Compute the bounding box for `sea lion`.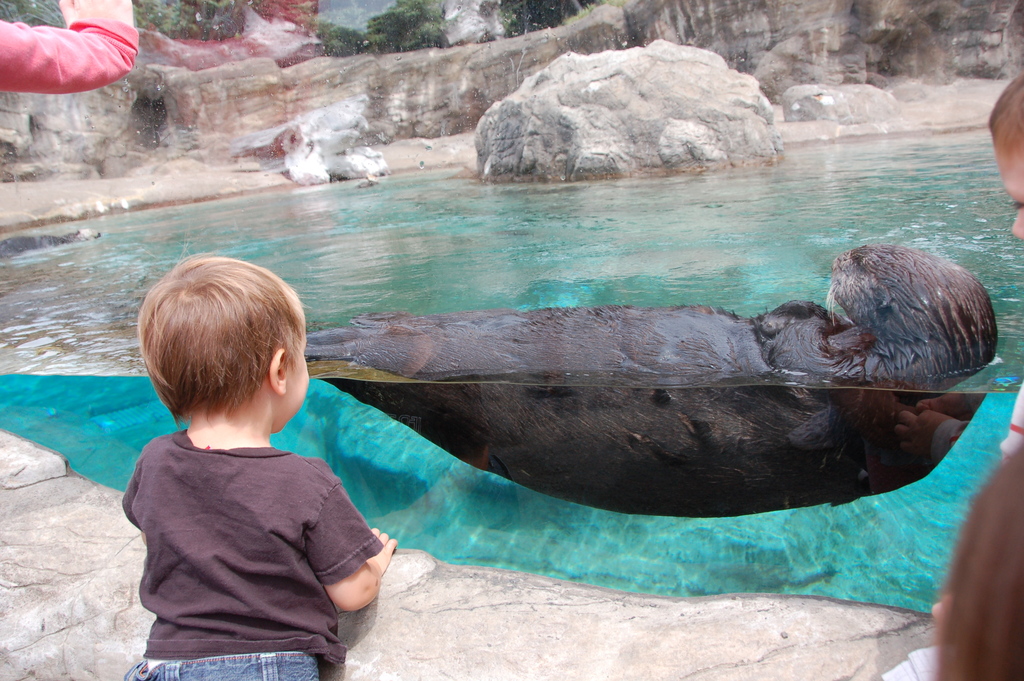
(307,245,1000,373).
